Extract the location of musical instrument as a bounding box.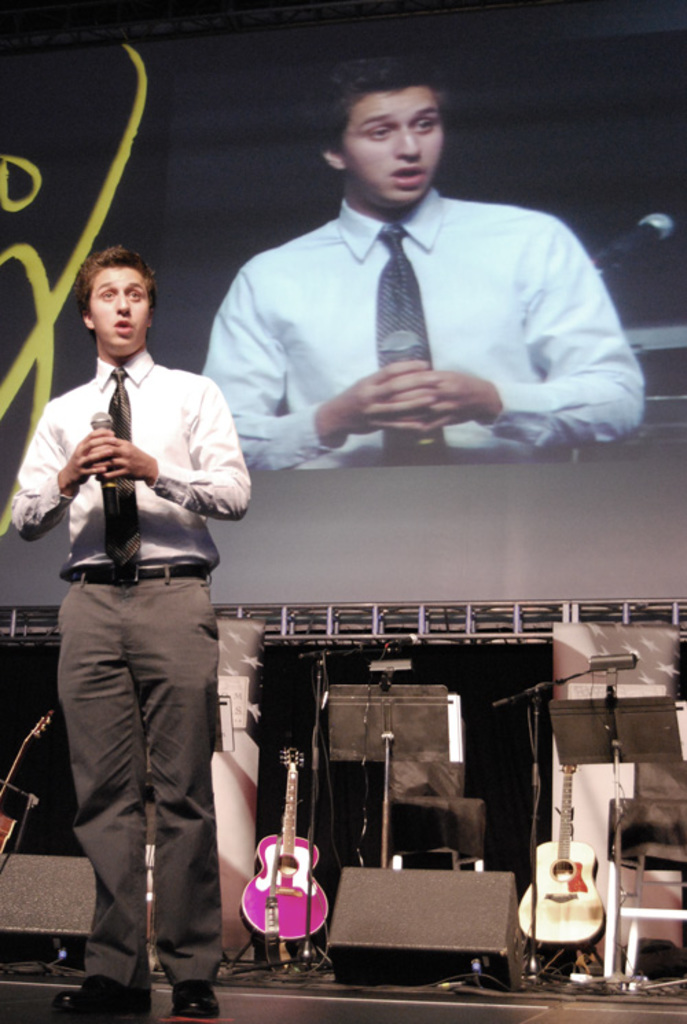
box(0, 709, 65, 863).
